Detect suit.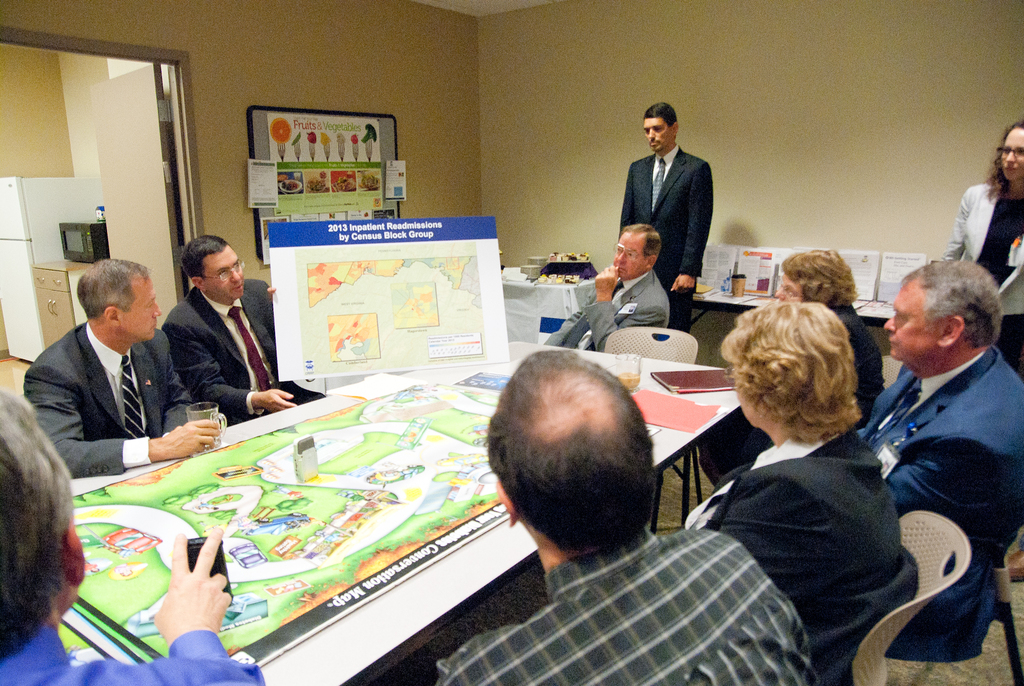
Detected at bbox=[613, 126, 726, 297].
